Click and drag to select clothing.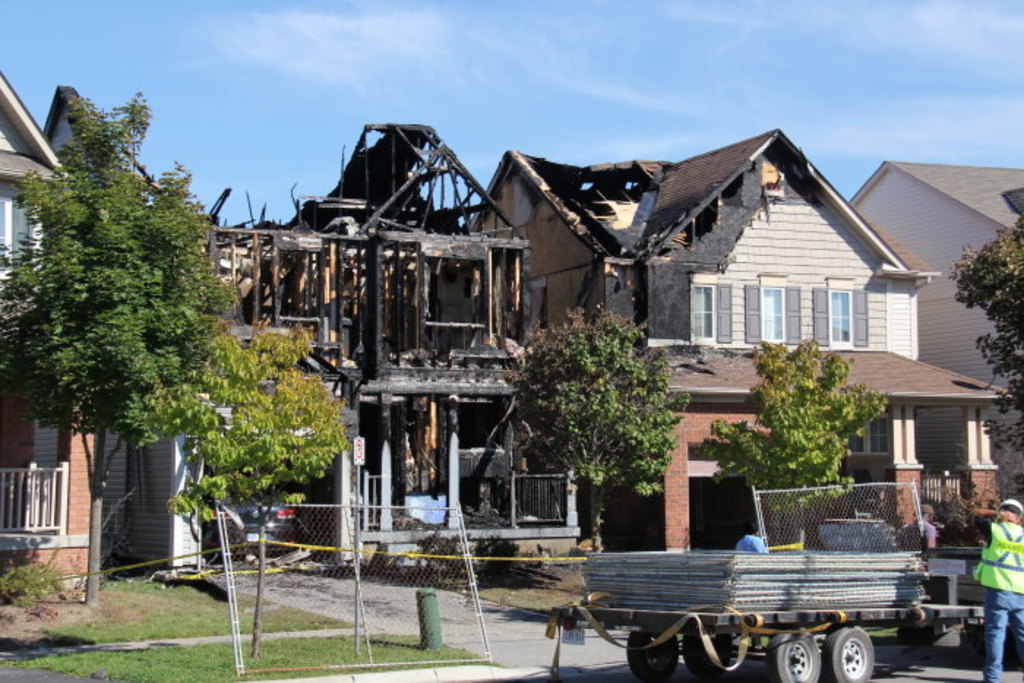
Selection: (922, 518, 939, 548).
